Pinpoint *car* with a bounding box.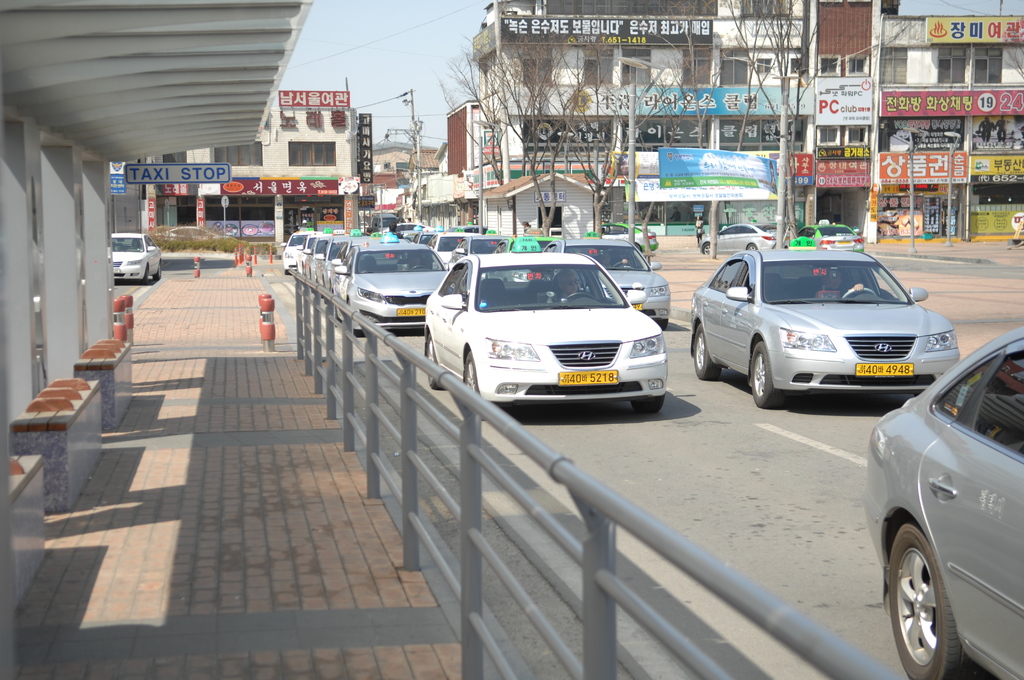
l=157, t=225, r=220, b=244.
